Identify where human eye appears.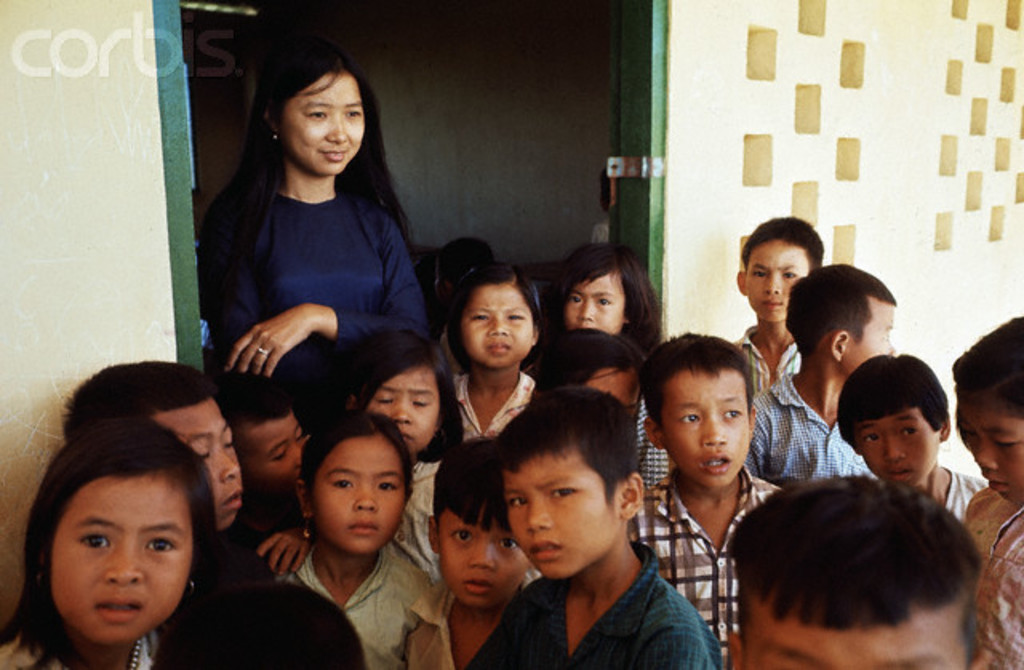
Appears at Rect(595, 291, 618, 310).
